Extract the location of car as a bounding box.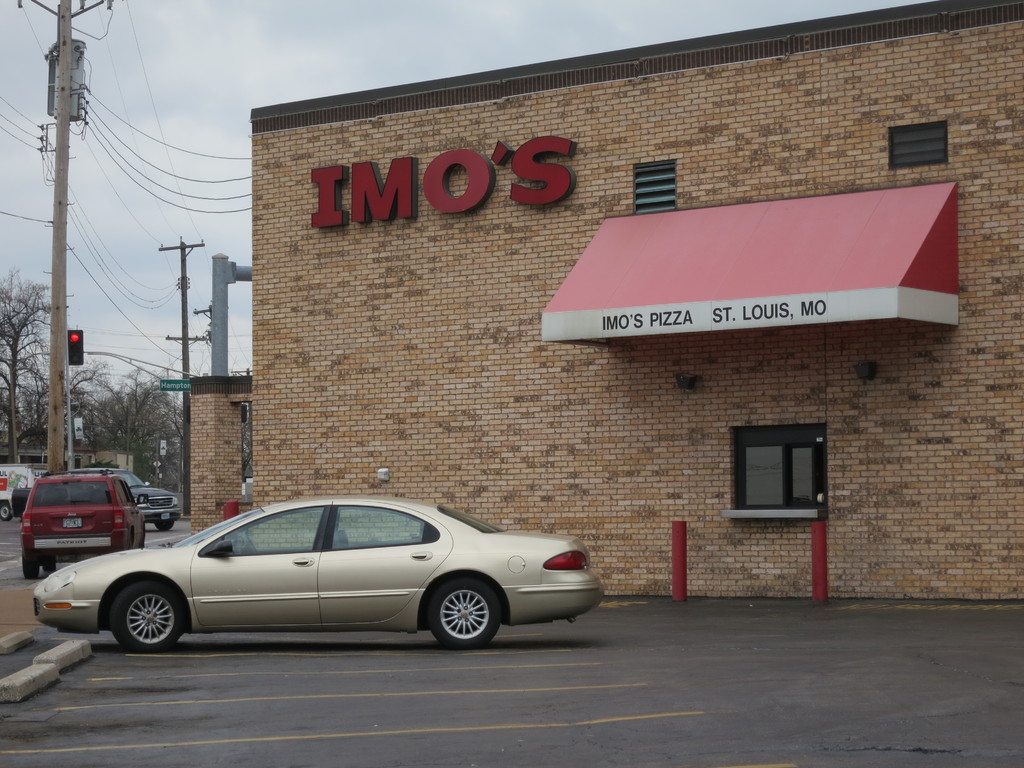
(left=58, top=463, right=191, bottom=535).
